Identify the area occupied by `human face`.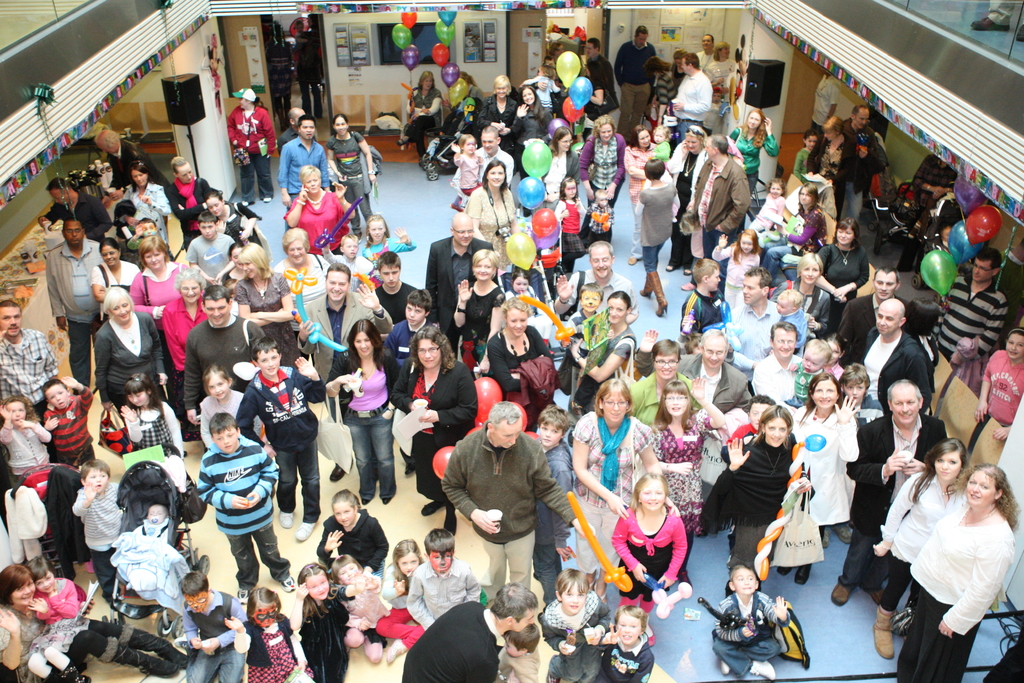
Area: bbox=[36, 572, 54, 592].
